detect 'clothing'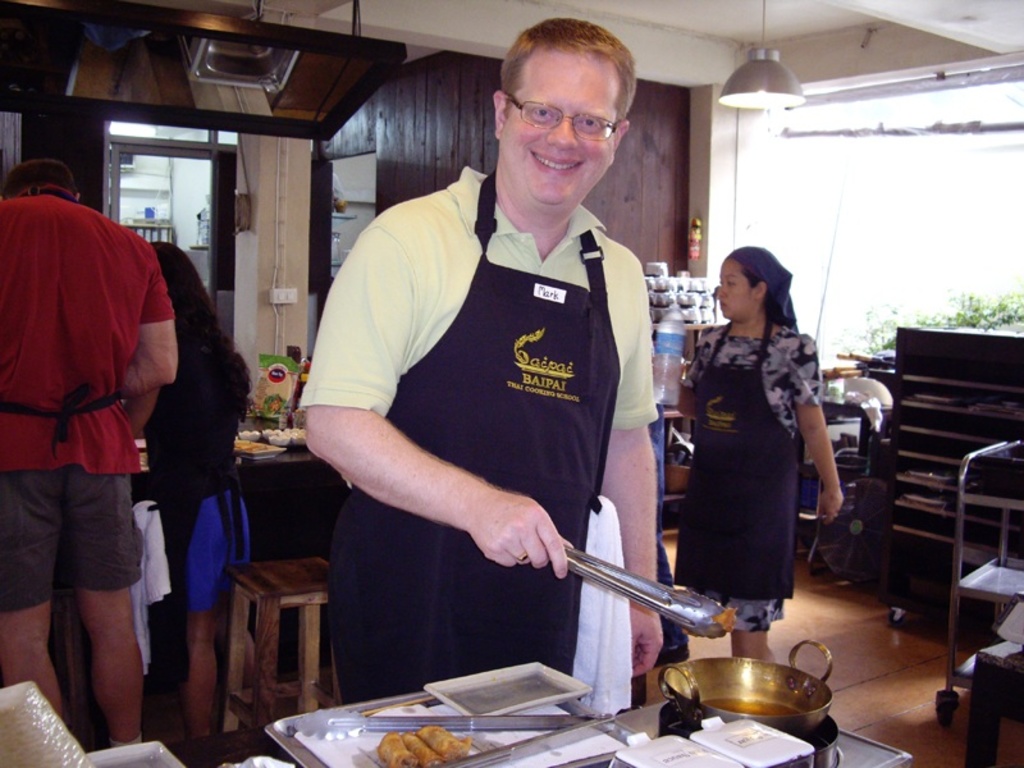
detection(676, 329, 828, 635)
